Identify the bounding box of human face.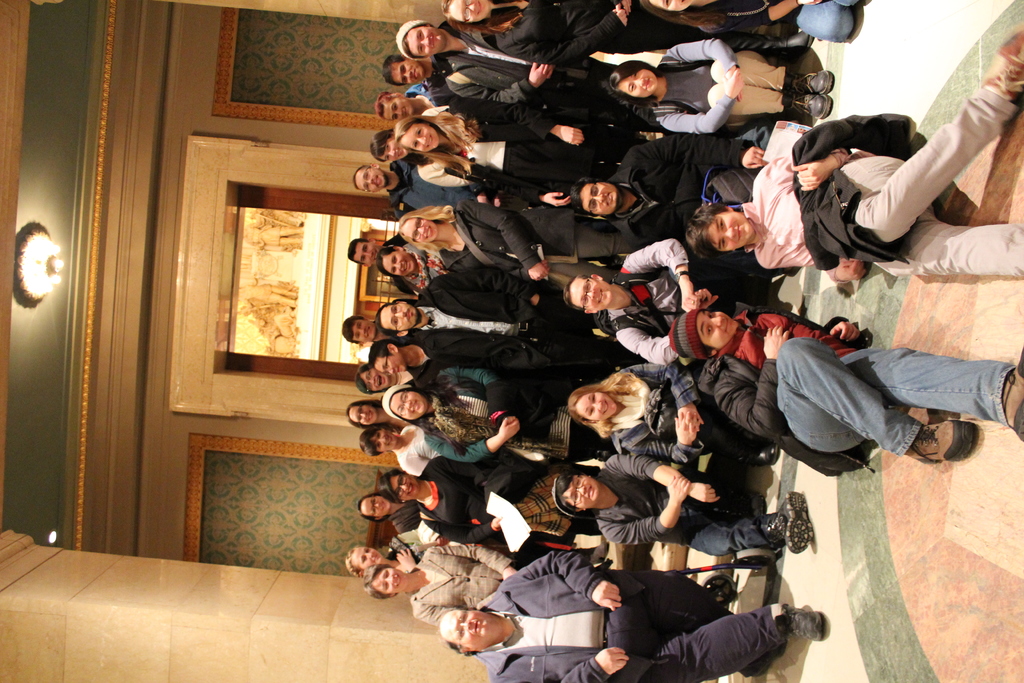
[370,422,404,454].
